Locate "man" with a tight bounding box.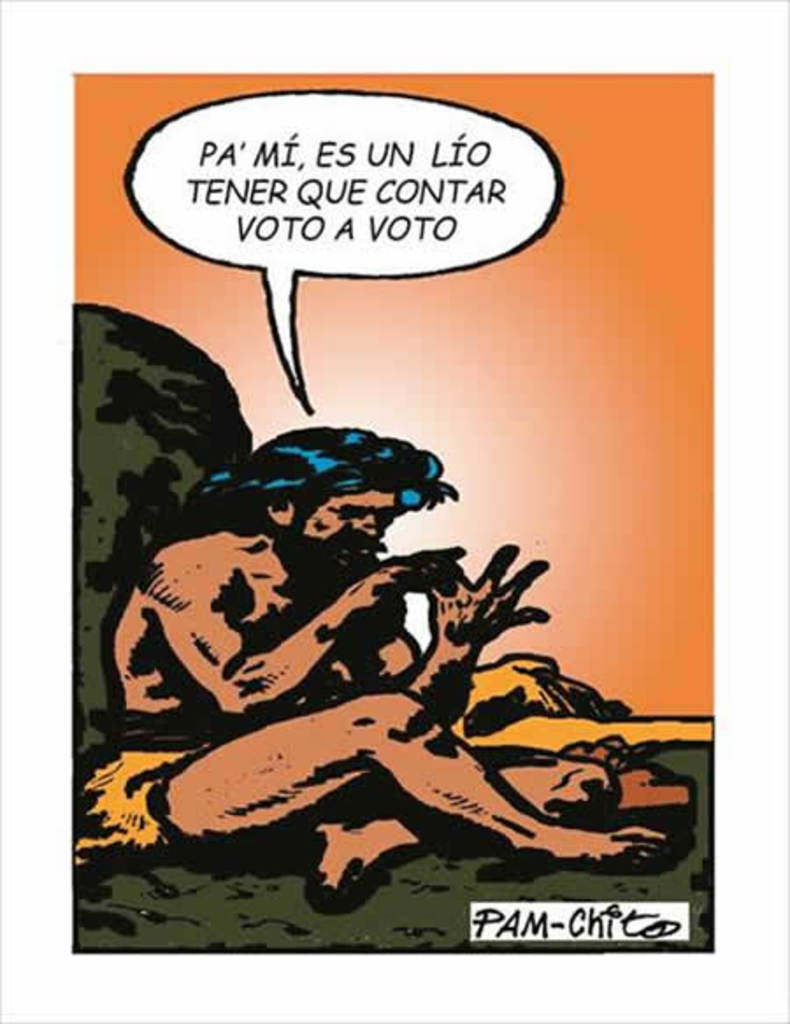
BBox(91, 404, 693, 896).
